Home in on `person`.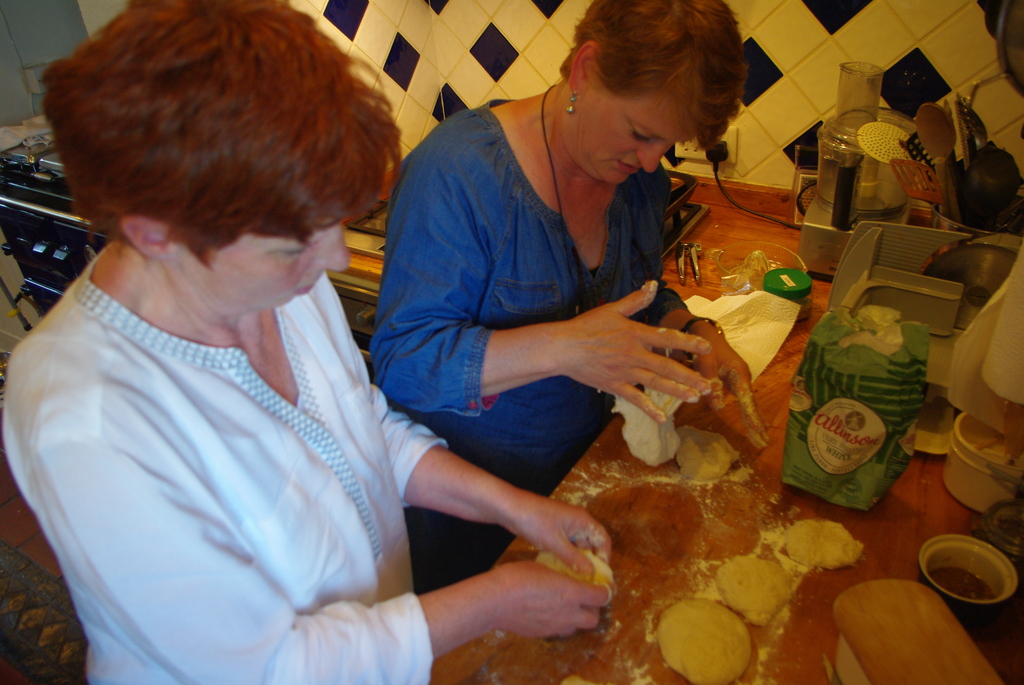
Homed in at [left=365, top=0, right=744, bottom=595].
